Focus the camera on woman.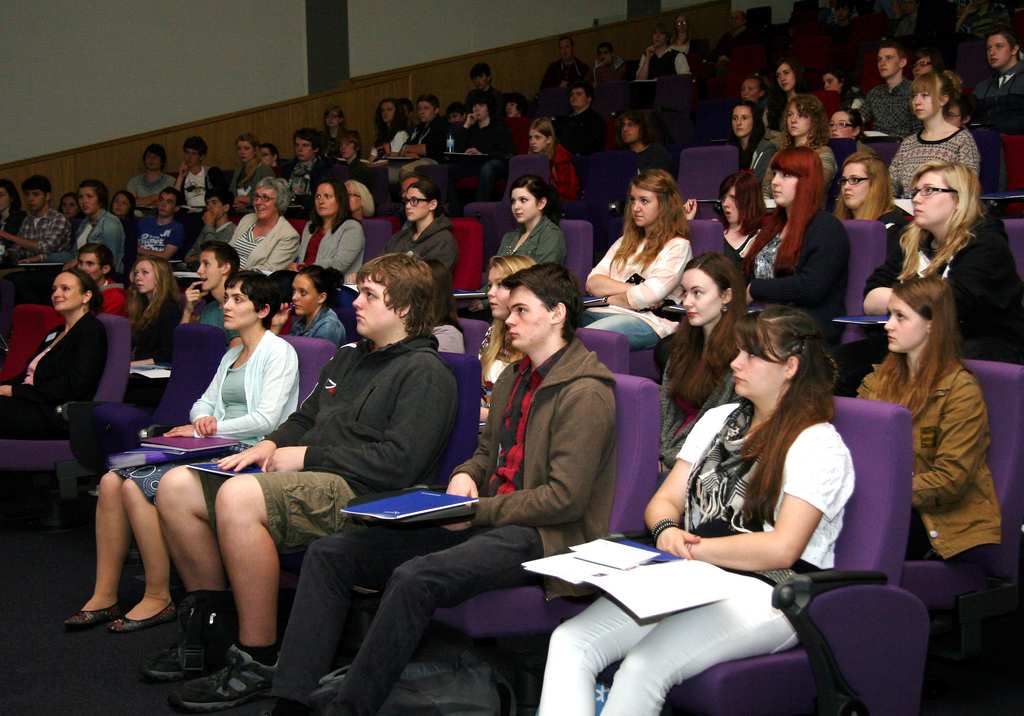
Focus region: Rect(765, 60, 812, 149).
